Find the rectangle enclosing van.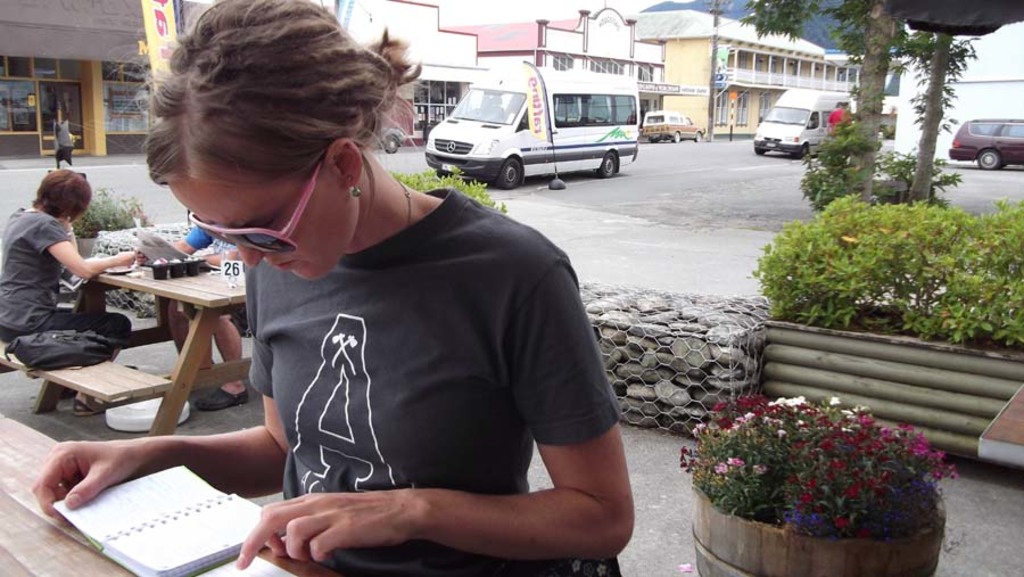
<box>754,83,861,157</box>.
